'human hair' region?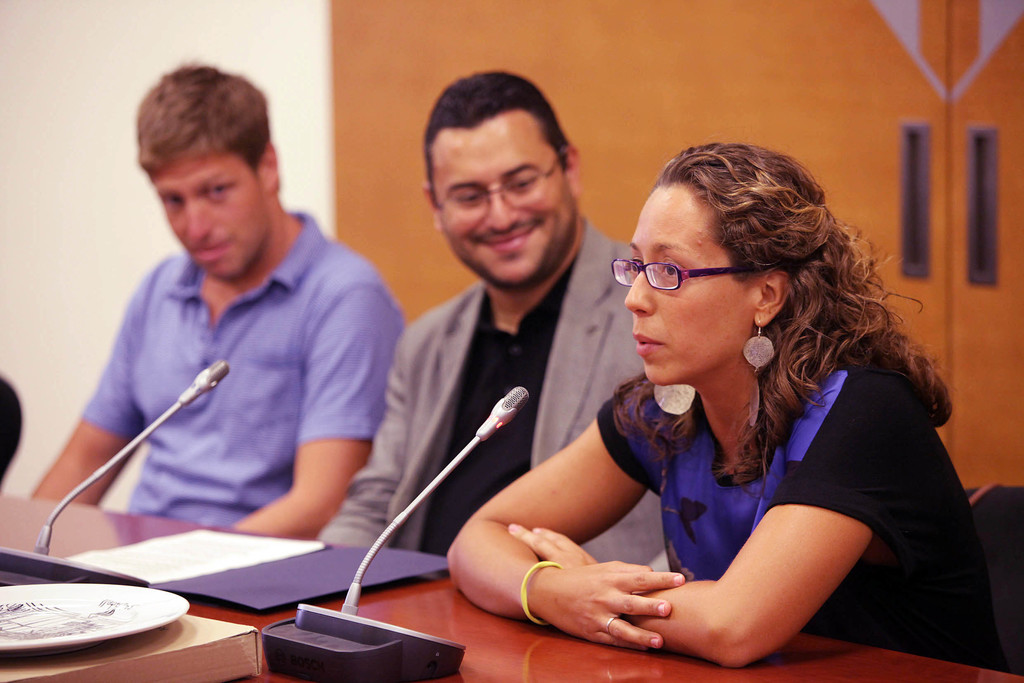
left=612, top=136, right=952, bottom=459
